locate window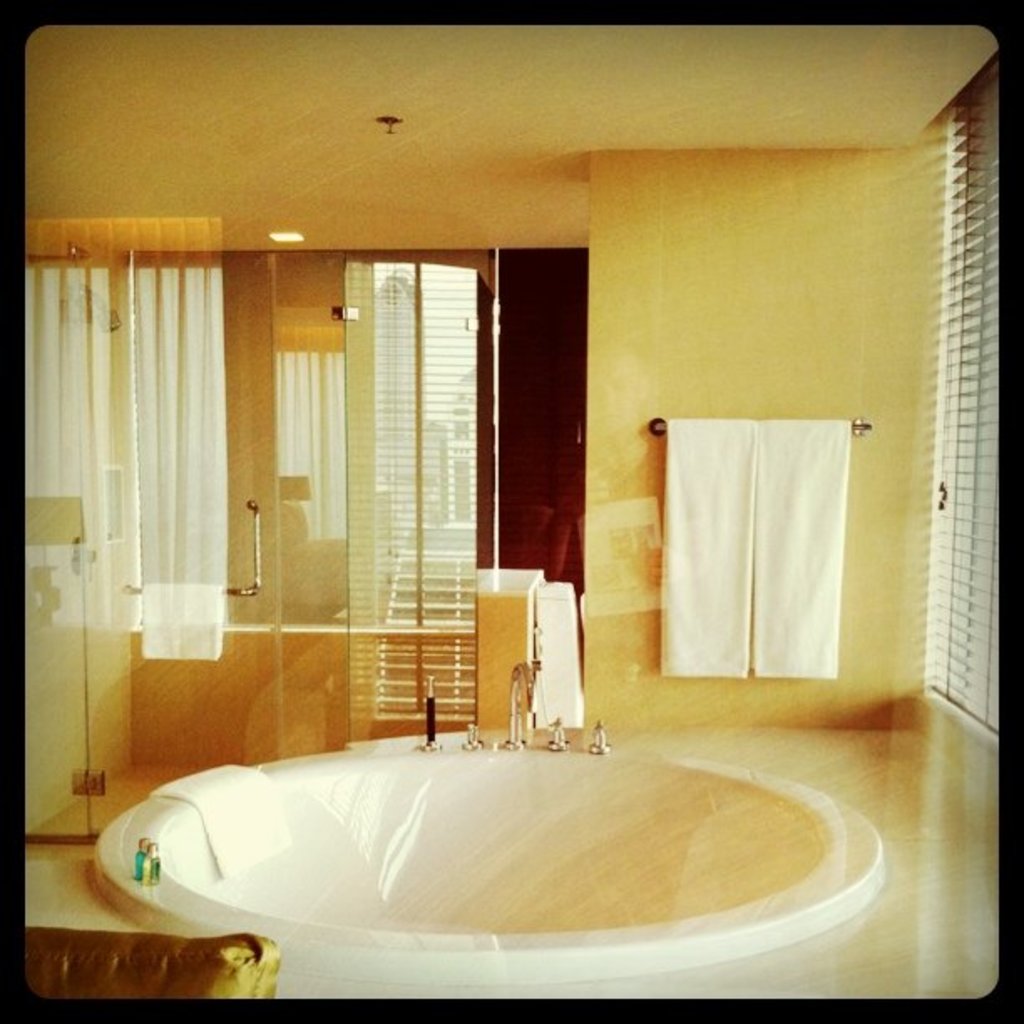
Rect(20, 249, 246, 579)
